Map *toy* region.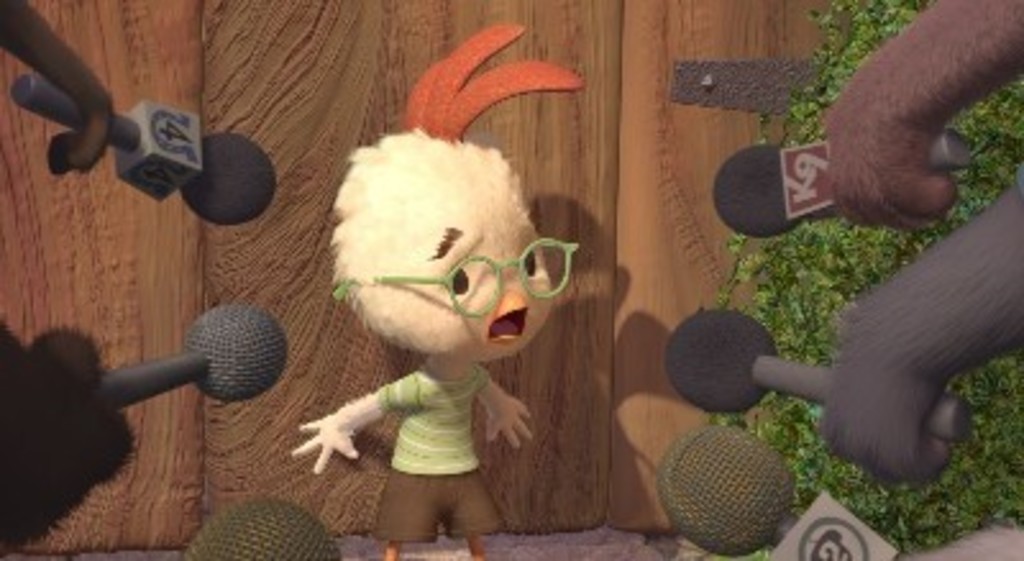
Mapped to locate(671, 430, 896, 558).
